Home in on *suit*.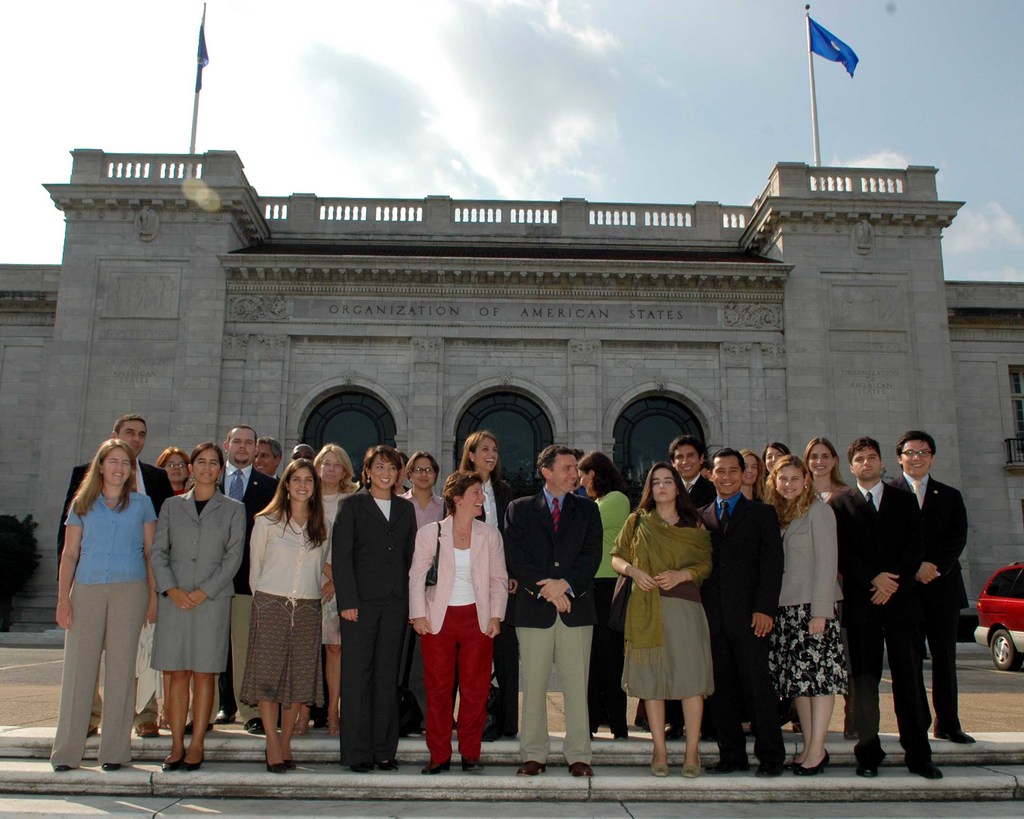
Homed in at [x1=782, y1=498, x2=840, y2=623].
